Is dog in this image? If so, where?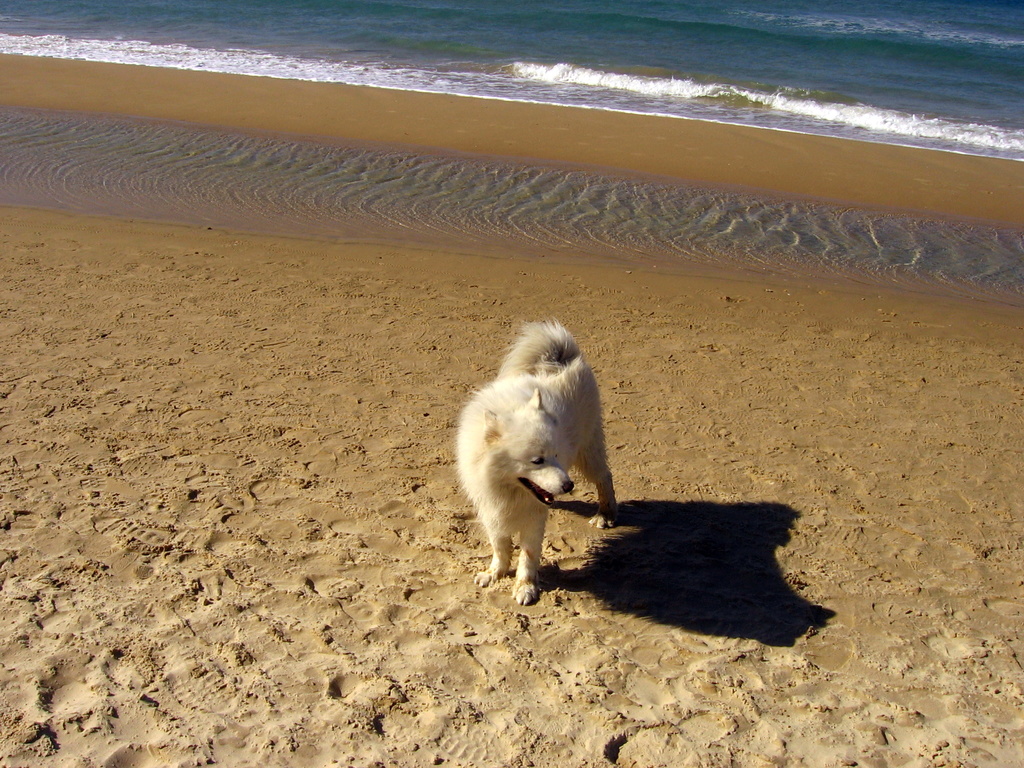
Yes, at {"x1": 458, "y1": 321, "x2": 635, "y2": 604}.
